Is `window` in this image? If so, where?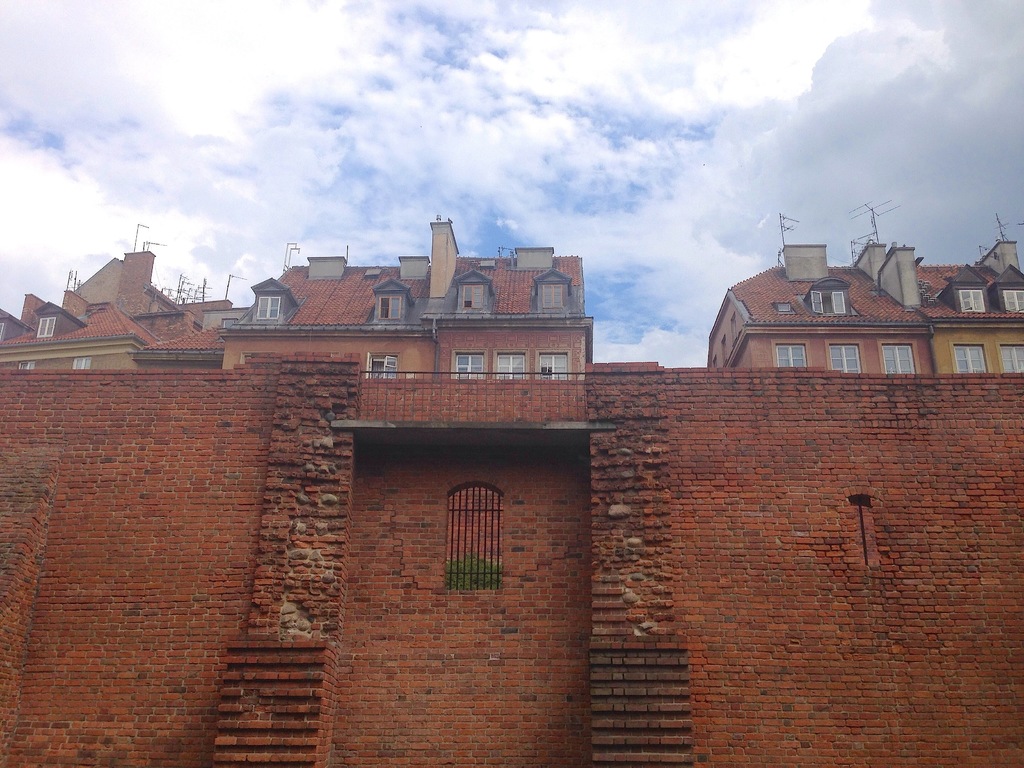
Yes, at select_region(77, 358, 92, 371).
